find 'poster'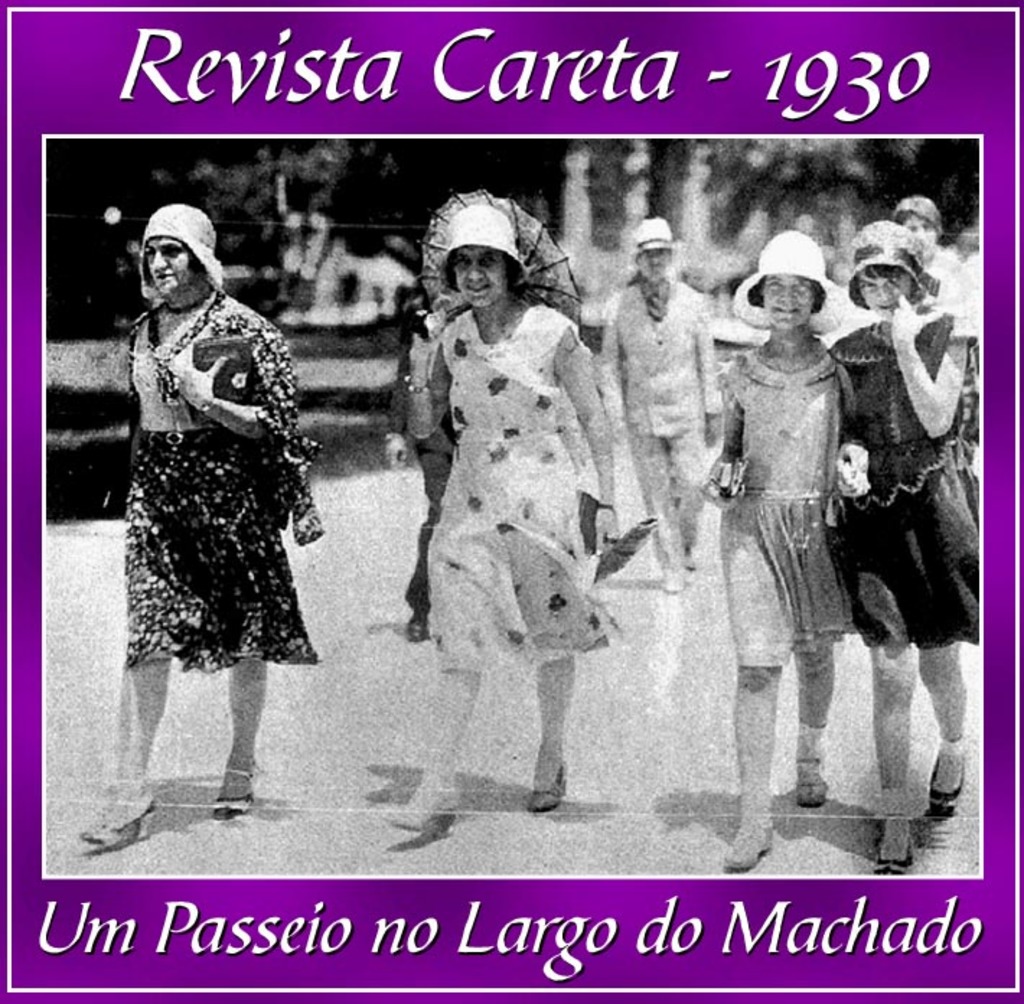
box(3, 0, 1023, 998)
